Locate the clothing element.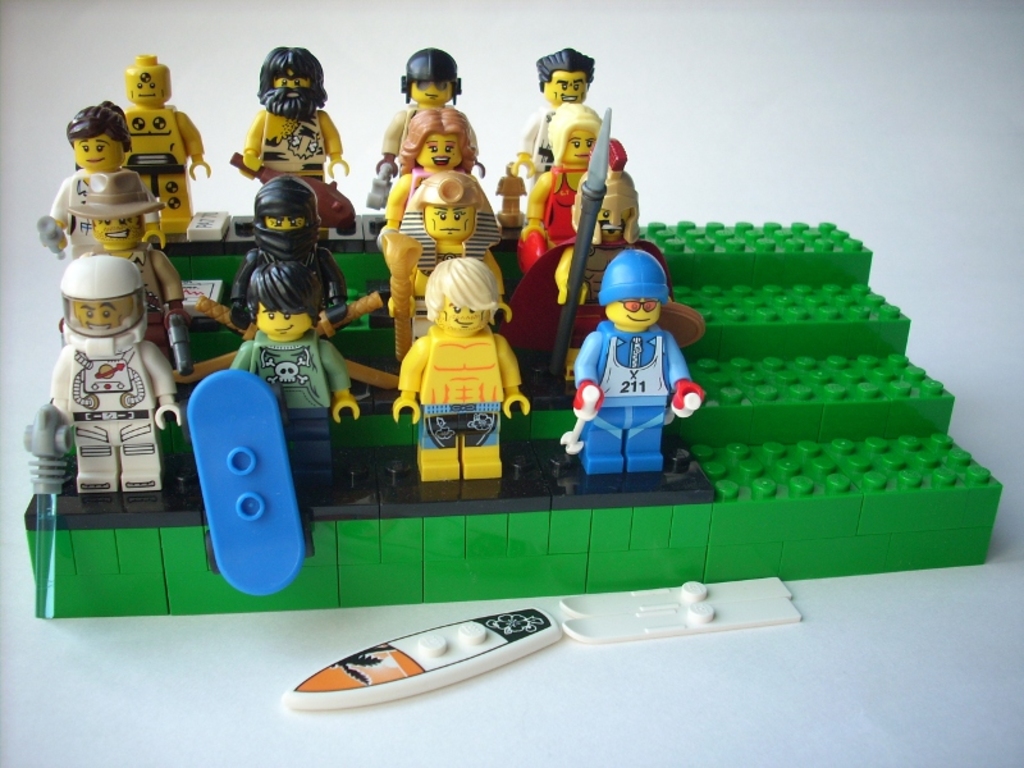
Element bbox: {"left": 50, "top": 165, "right": 163, "bottom": 257}.
